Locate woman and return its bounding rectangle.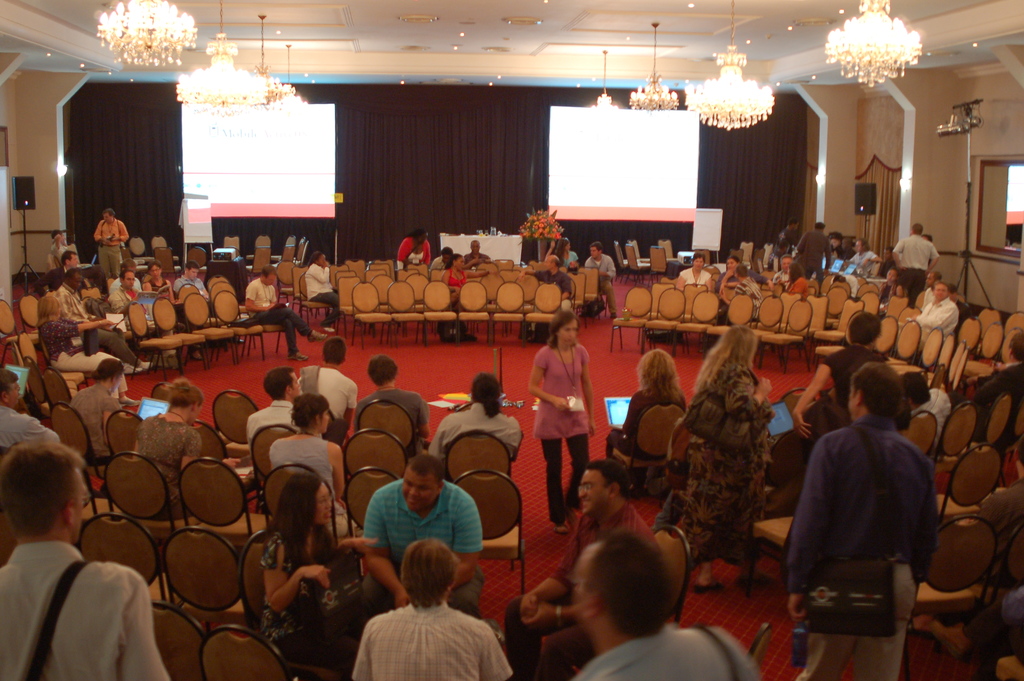
(x1=605, y1=349, x2=685, y2=495).
